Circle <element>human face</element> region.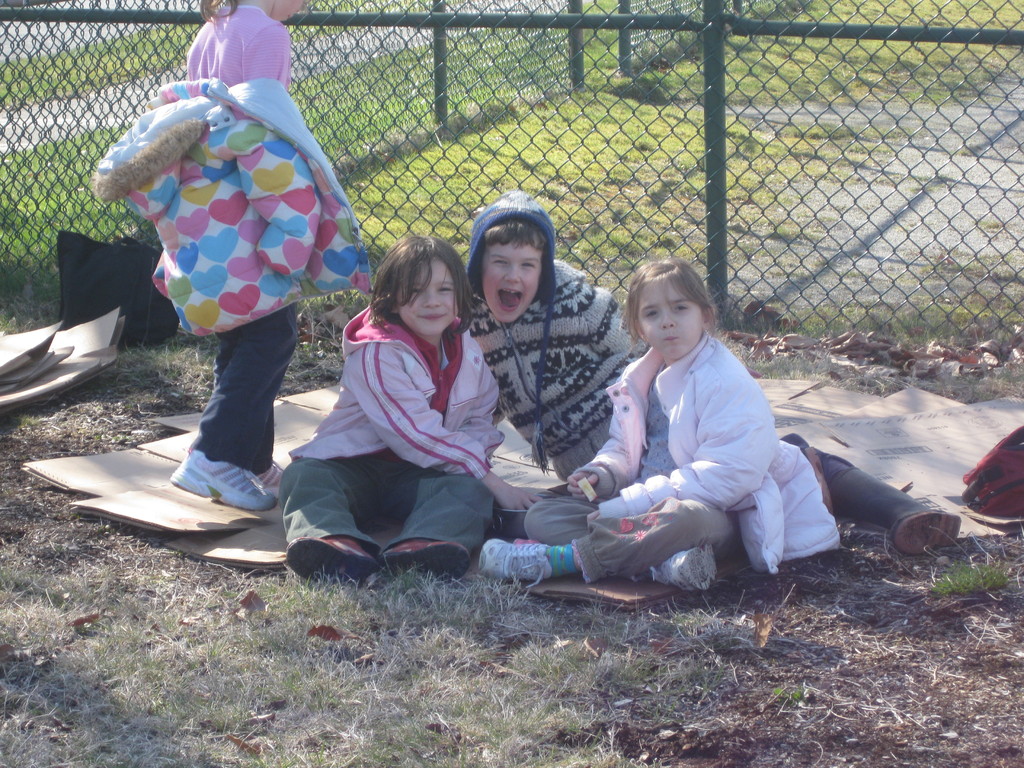
Region: BBox(481, 241, 540, 321).
